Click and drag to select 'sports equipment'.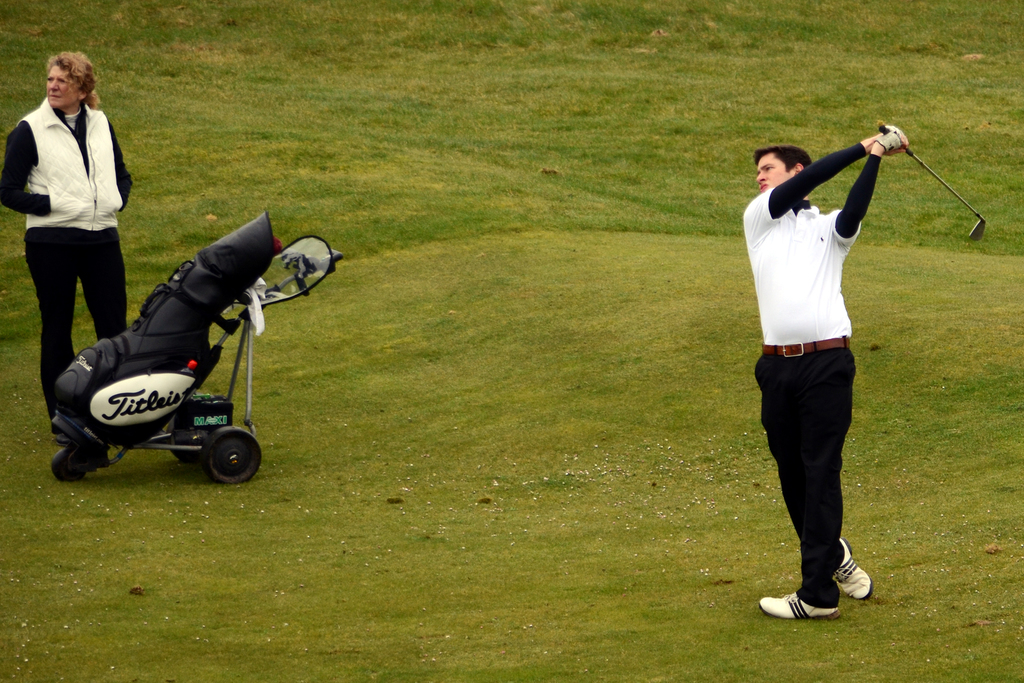
Selection: left=833, top=541, right=874, bottom=596.
